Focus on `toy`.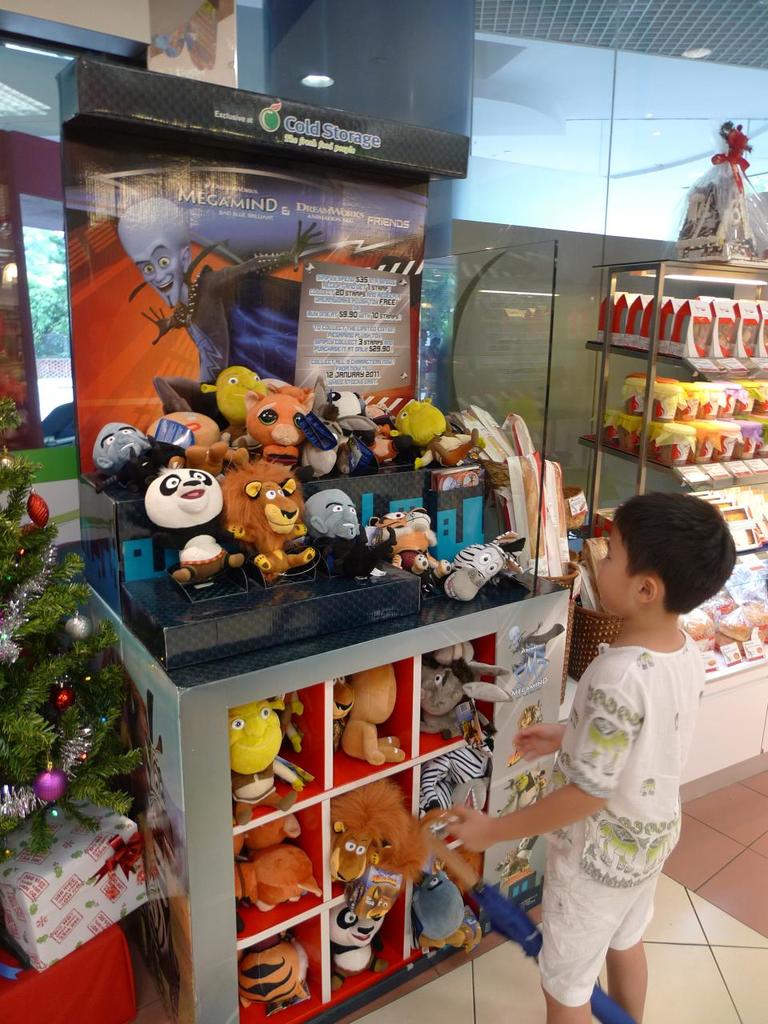
Focused at 150 414 251 480.
